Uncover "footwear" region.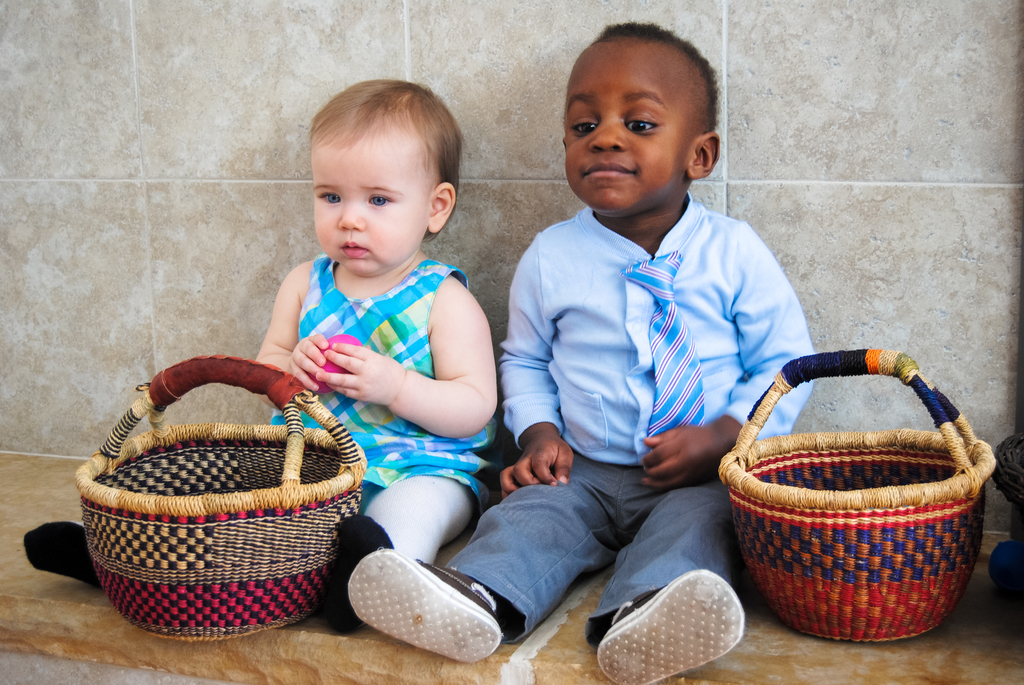
Uncovered: box=[598, 564, 746, 684].
